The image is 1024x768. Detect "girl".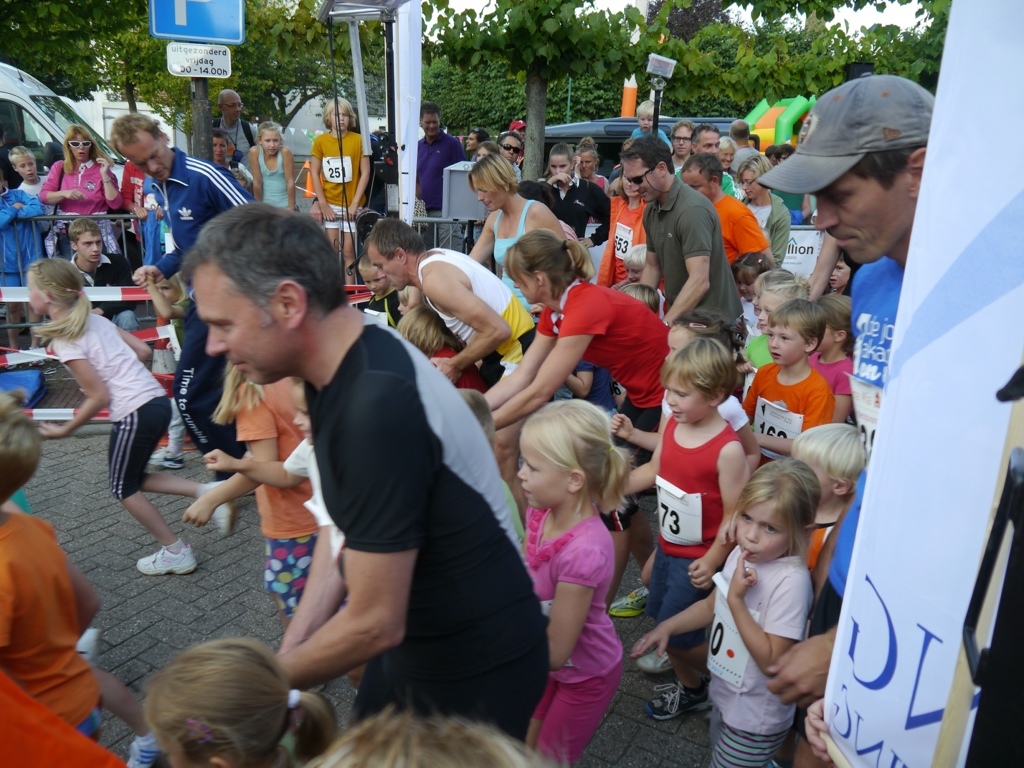
Detection: bbox=(629, 461, 816, 767).
